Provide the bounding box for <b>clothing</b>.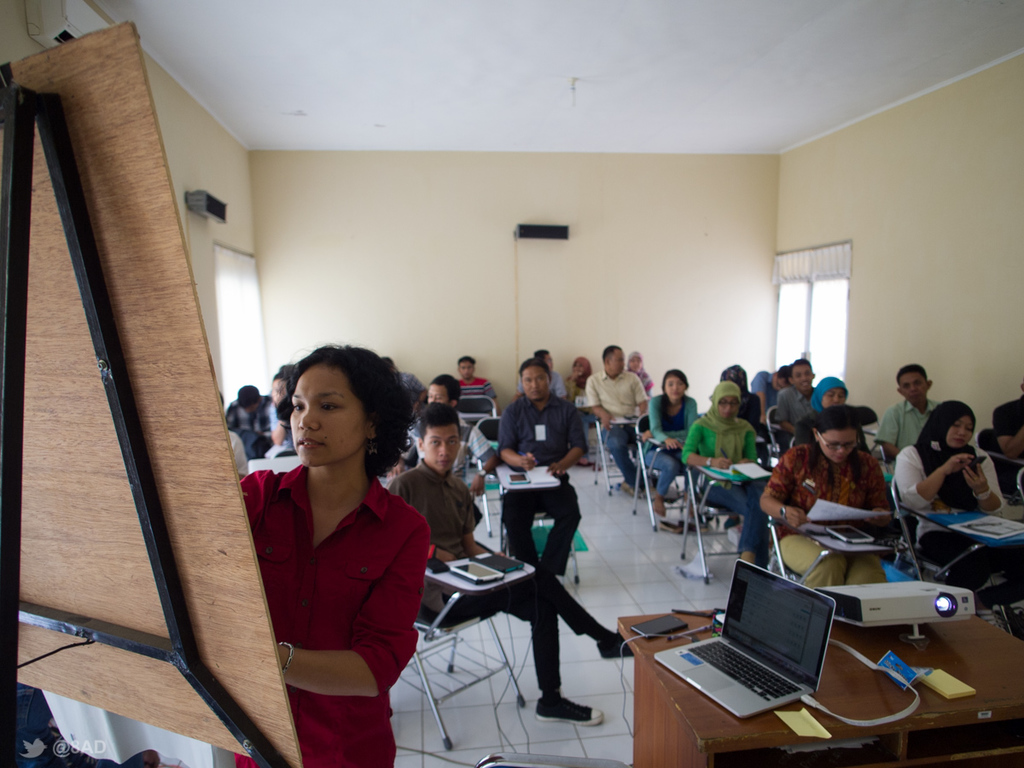
[228,395,271,453].
